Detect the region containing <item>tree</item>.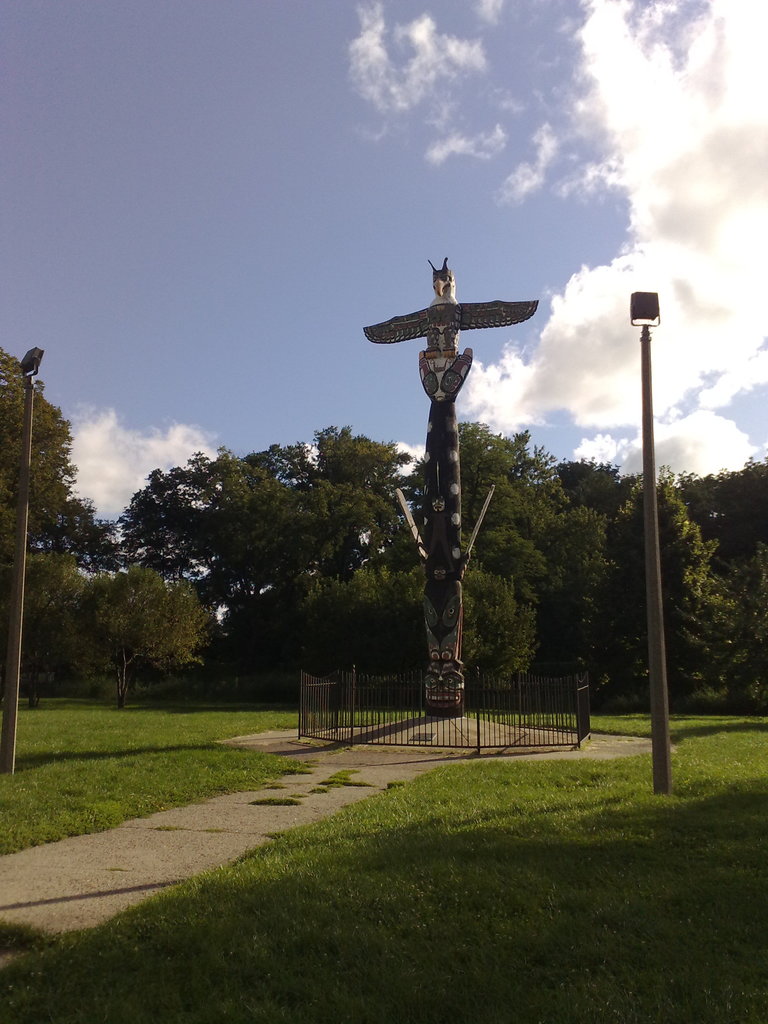
left=0, top=339, right=70, bottom=598.
